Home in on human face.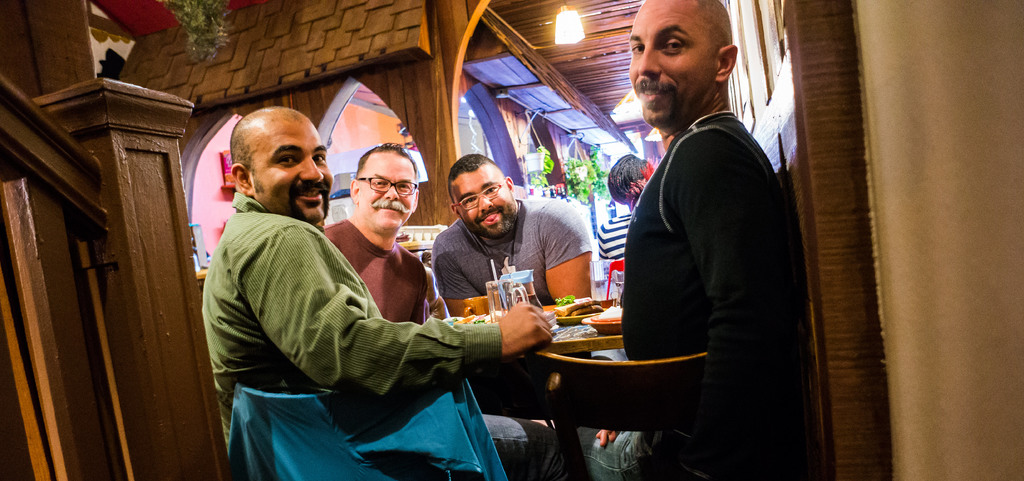
Homed in at (x1=630, y1=0, x2=719, y2=124).
